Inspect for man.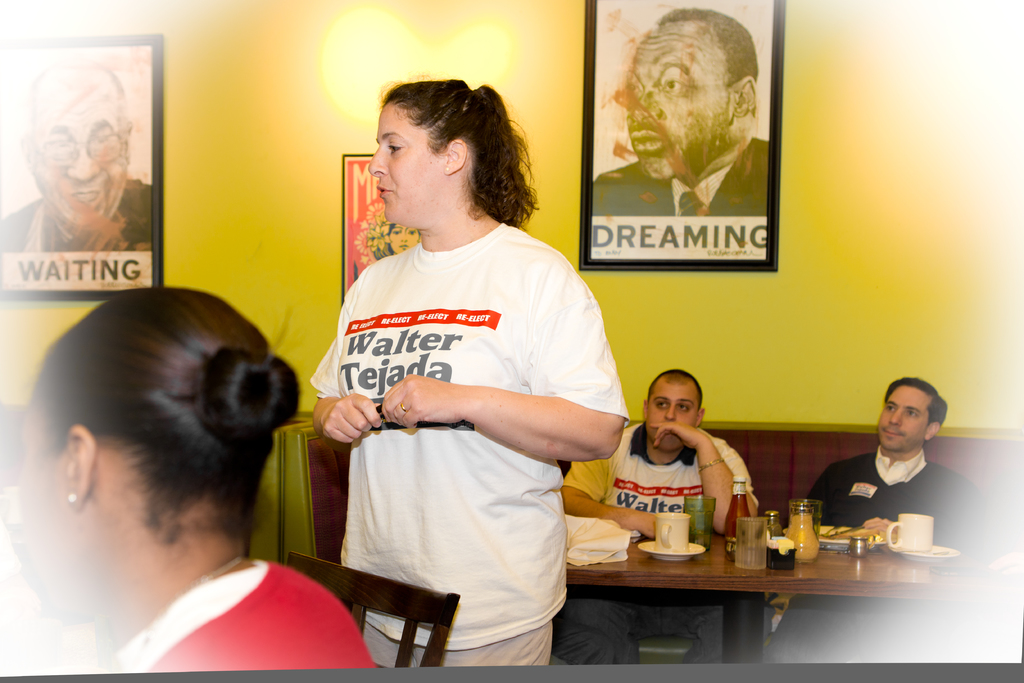
Inspection: (left=0, top=56, right=183, bottom=273).
